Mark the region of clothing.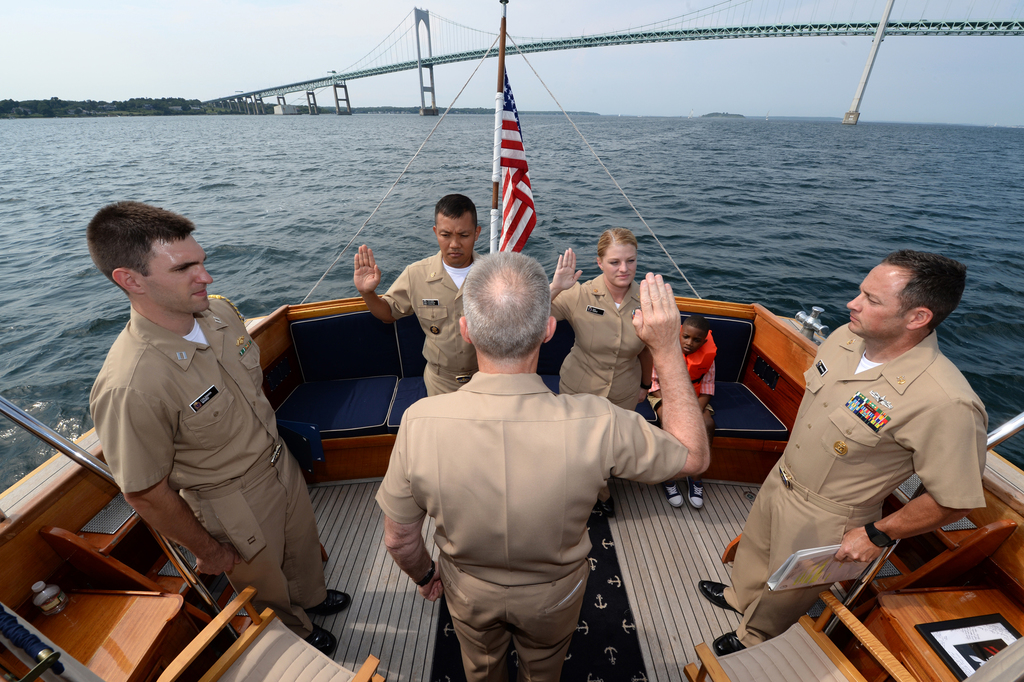
Region: x1=552 y1=279 x2=645 y2=418.
